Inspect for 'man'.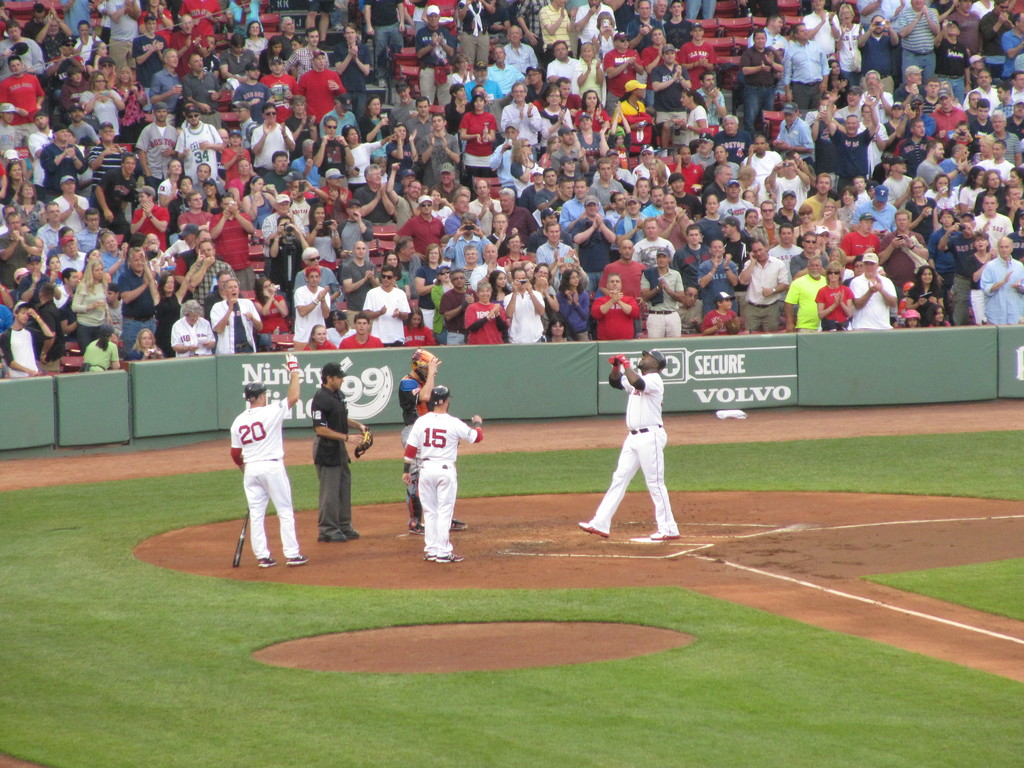
Inspection: region(402, 346, 442, 532).
